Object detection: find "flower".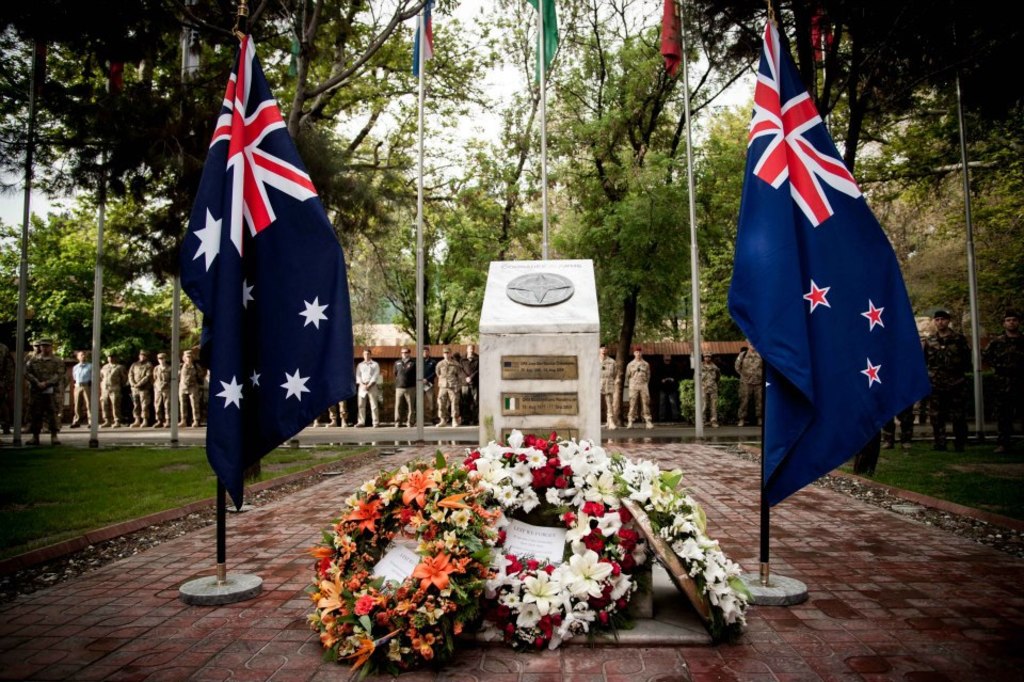
detection(467, 427, 753, 656).
